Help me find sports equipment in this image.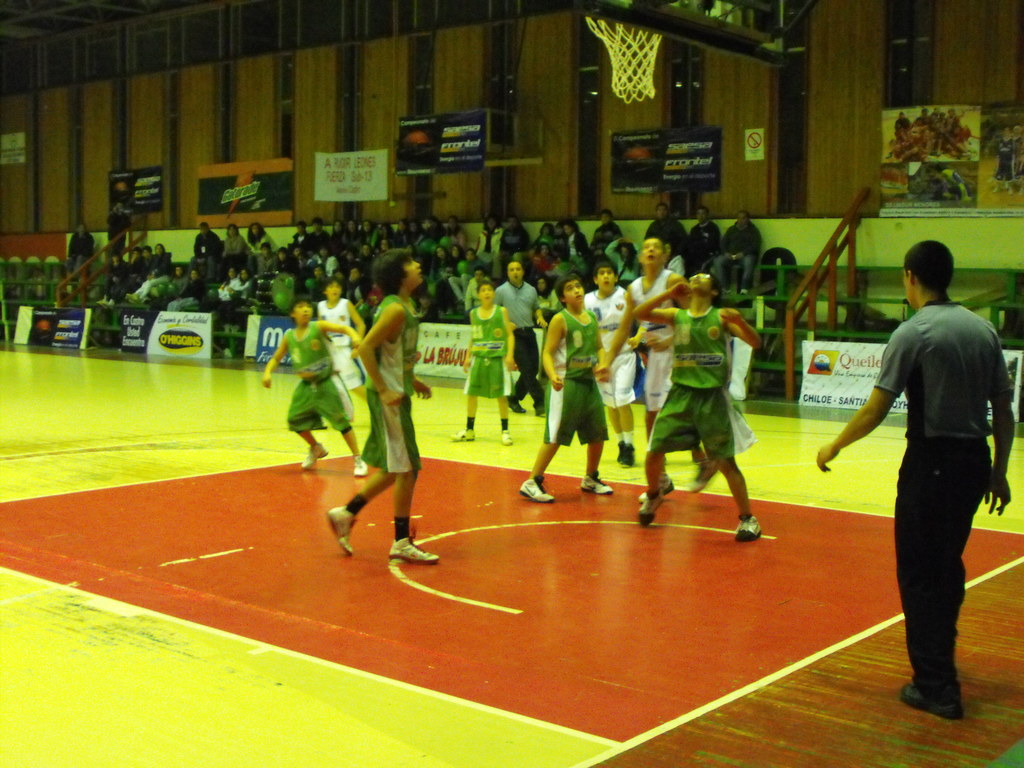
Found it: <bbox>579, 471, 615, 495</bbox>.
